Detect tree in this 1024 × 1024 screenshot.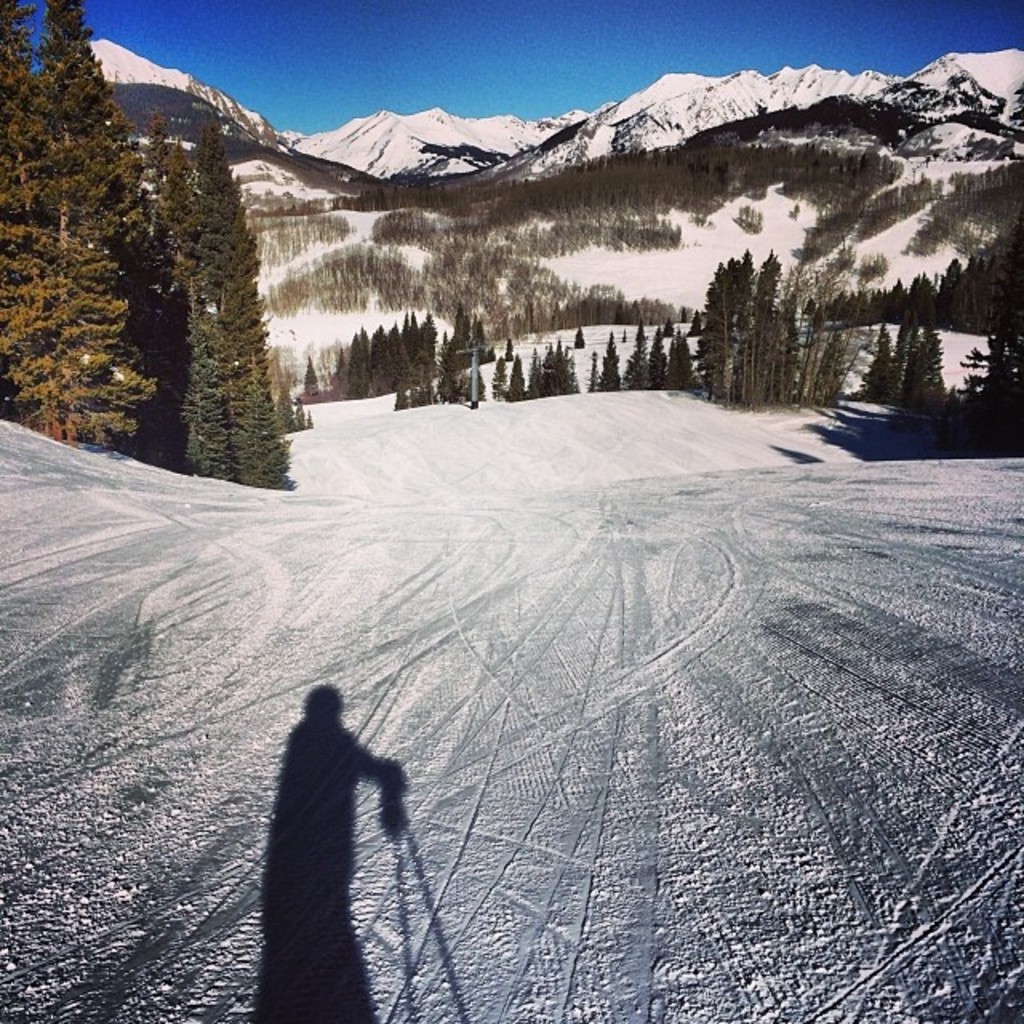
Detection: (741,256,798,402).
